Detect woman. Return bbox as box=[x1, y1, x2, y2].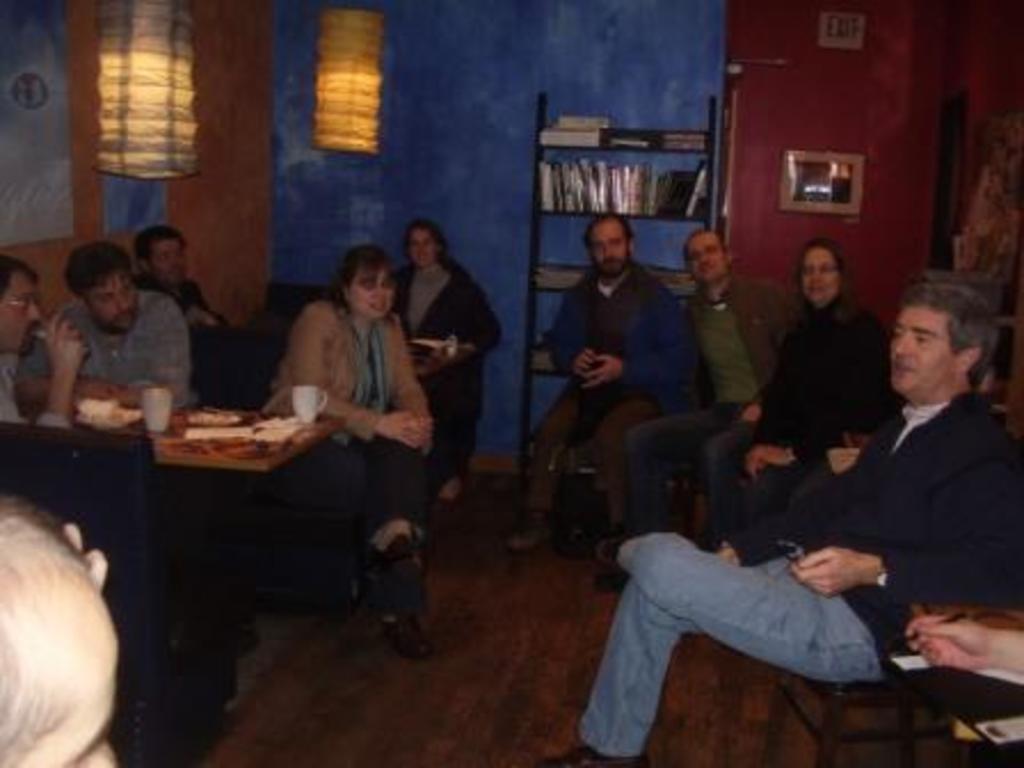
box=[393, 219, 501, 498].
